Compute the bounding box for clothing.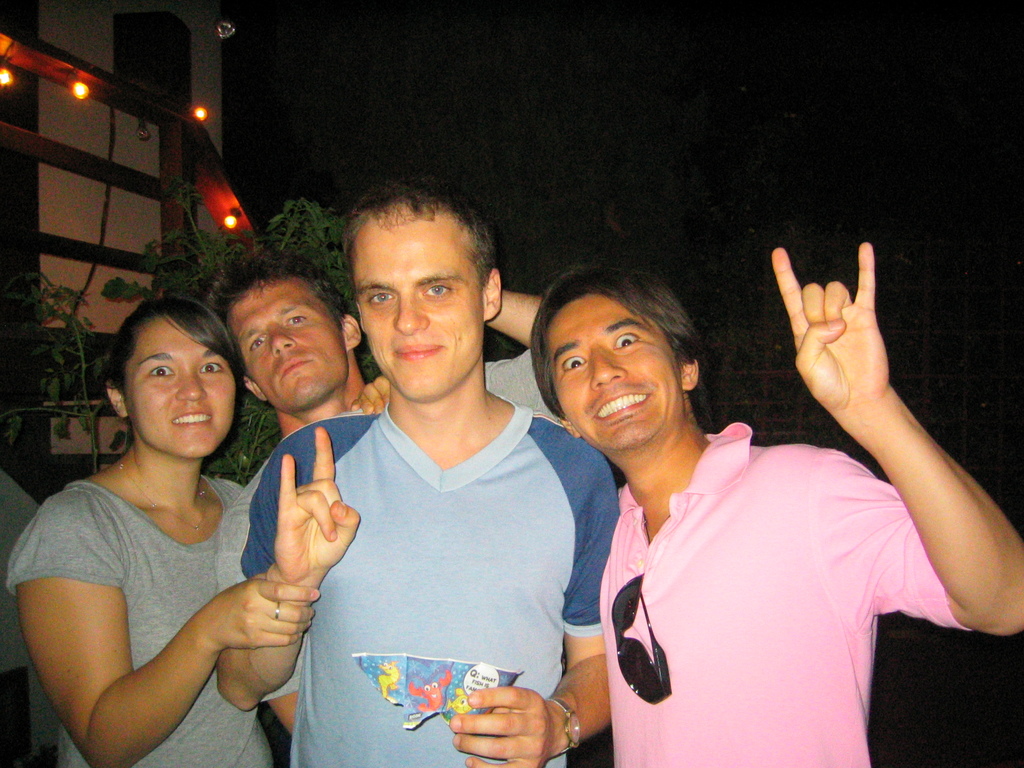
box=[3, 477, 299, 767].
